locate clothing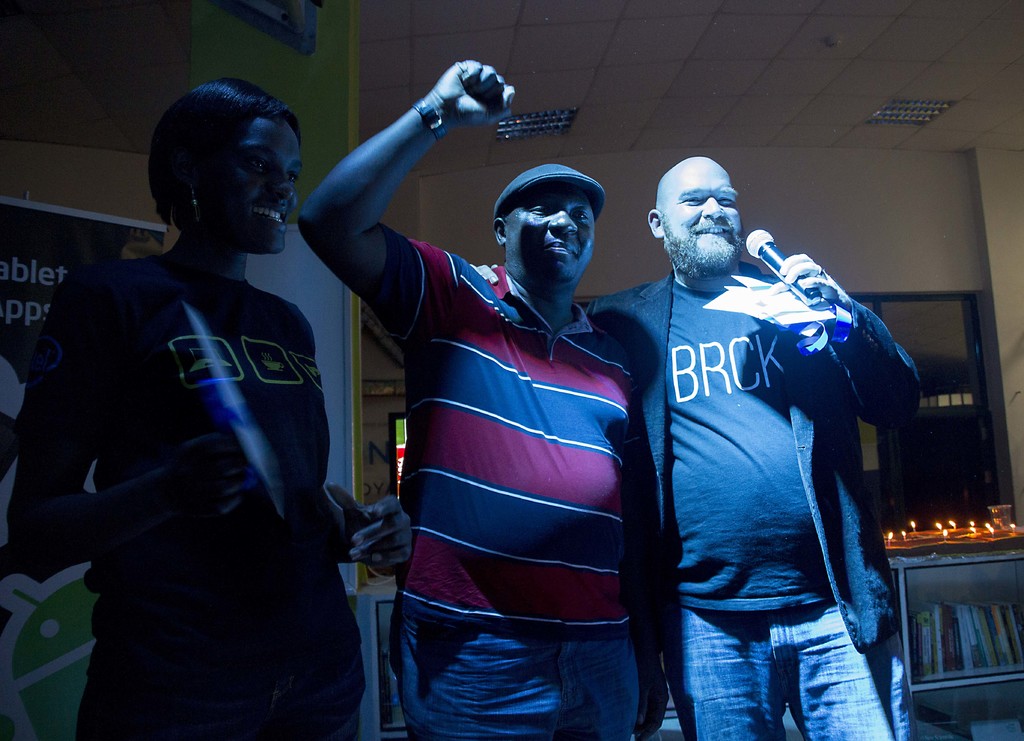
<region>583, 260, 922, 740</region>
